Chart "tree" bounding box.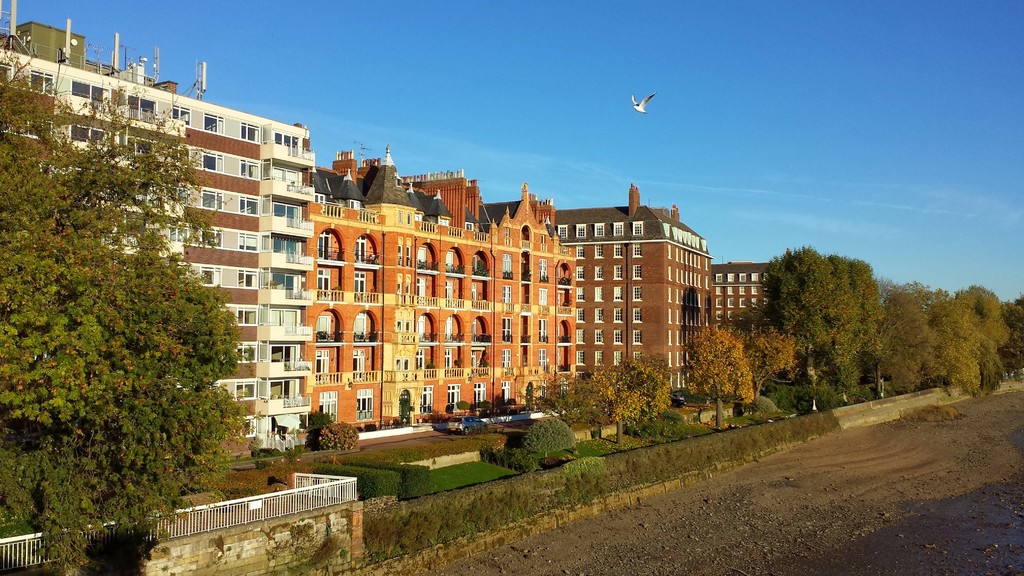
Charted: x1=766 y1=240 x2=866 y2=413.
